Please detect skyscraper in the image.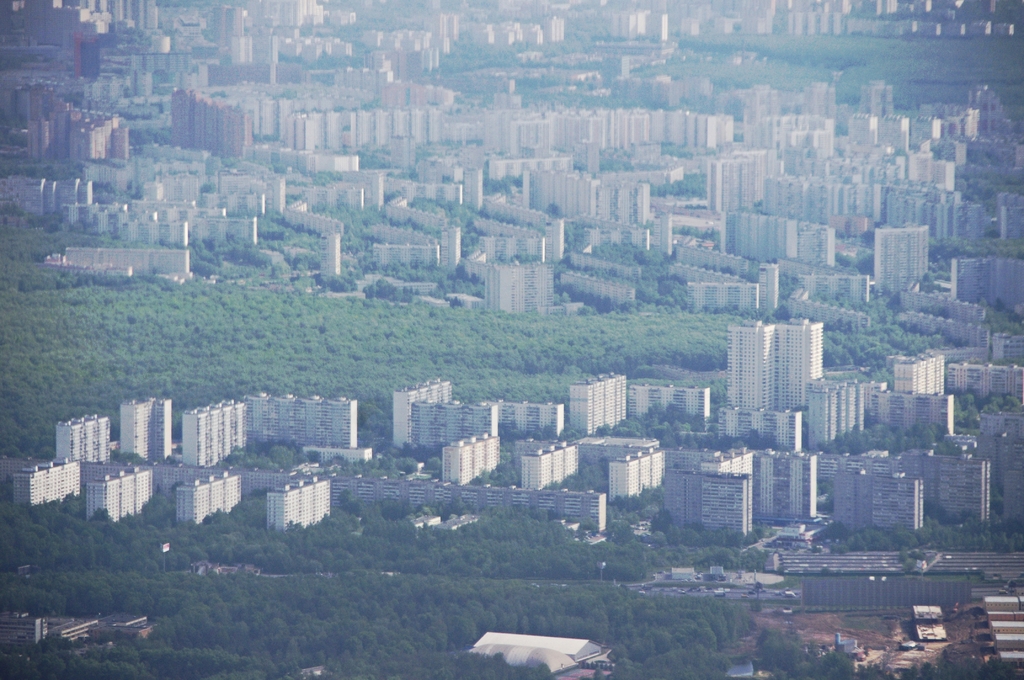
bbox(405, 400, 492, 454).
